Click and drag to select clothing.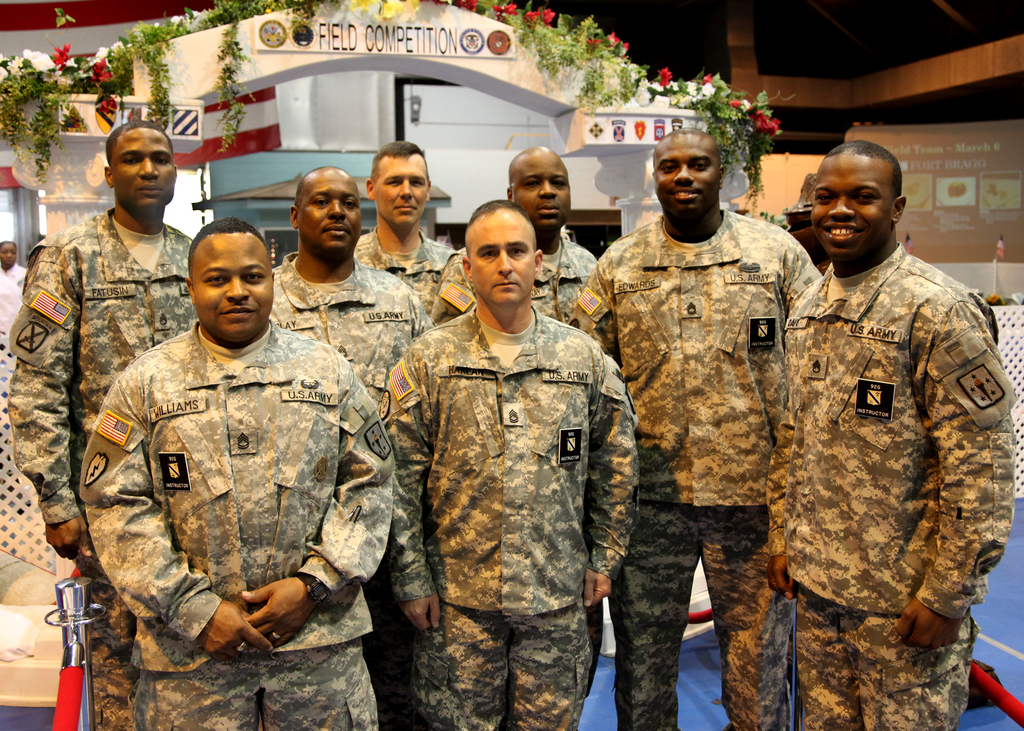
Selection: pyautogui.locateOnScreen(529, 232, 591, 312).
